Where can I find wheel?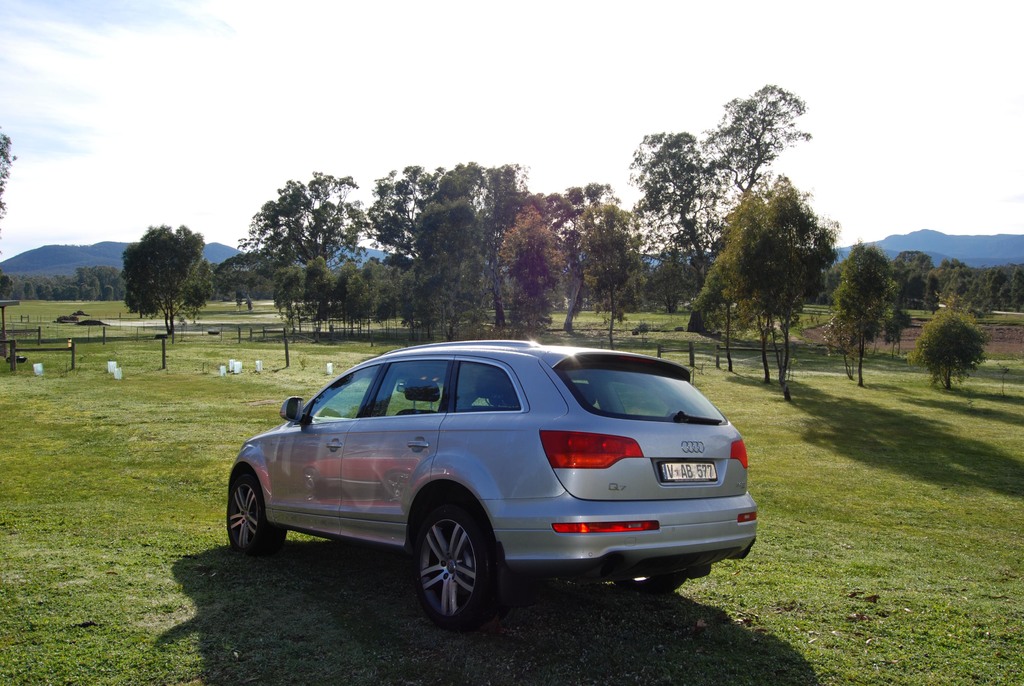
You can find it at l=615, t=575, r=686, b=596.
